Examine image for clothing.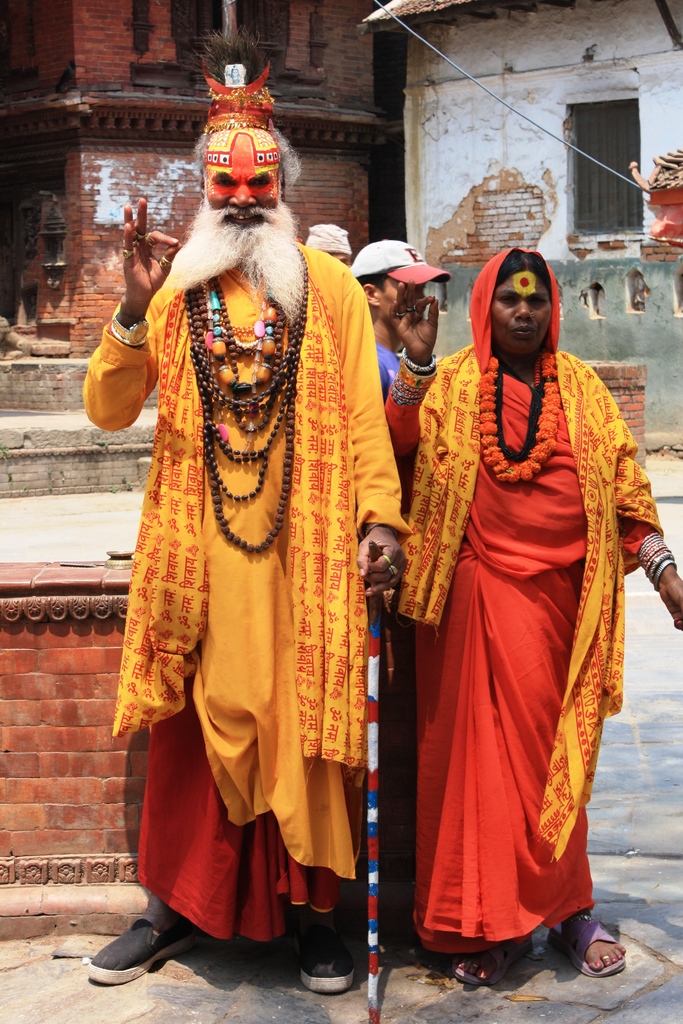
Examination result: <region>386, 347, 659, 947</region>.
